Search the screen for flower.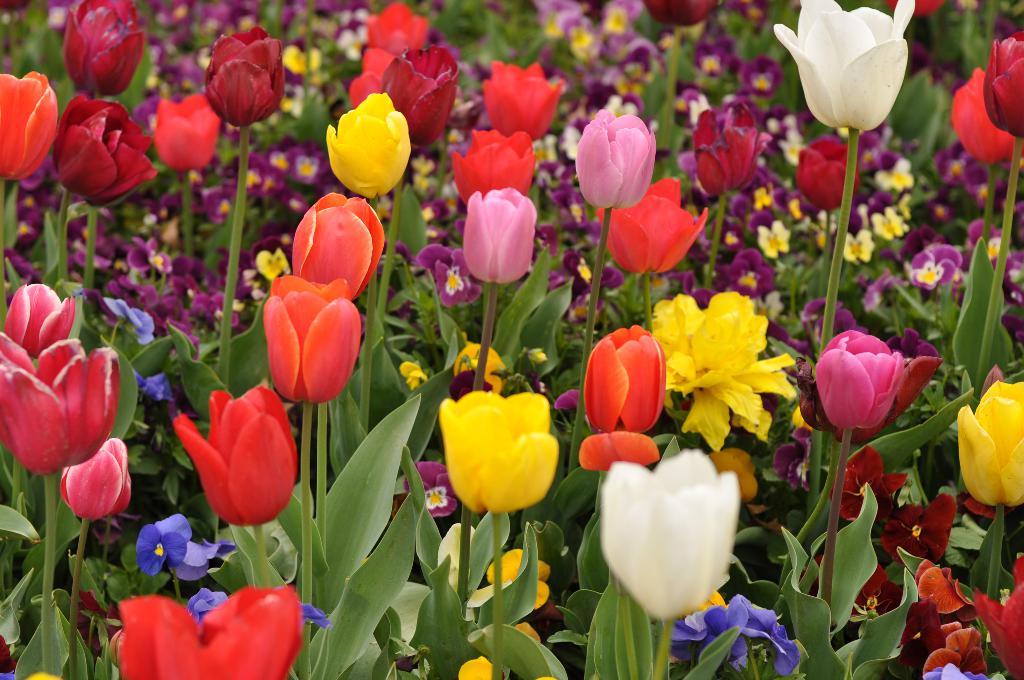
Found at left=118, top=585, right=303, bottom=679.
